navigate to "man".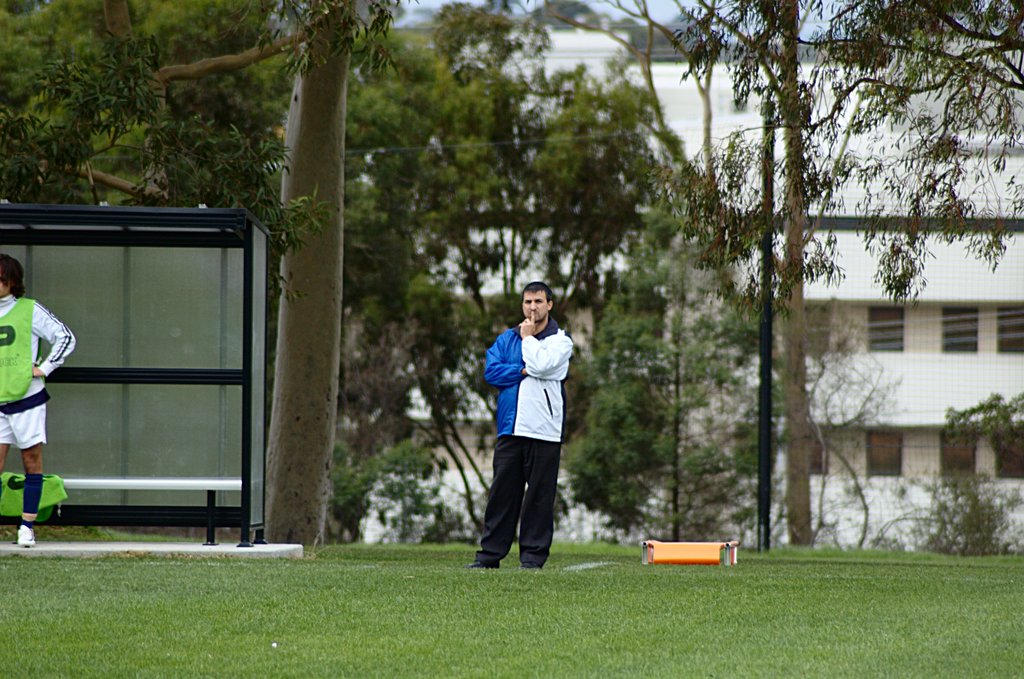
Navigation target: bbox=(490, 295, 586, 573).
